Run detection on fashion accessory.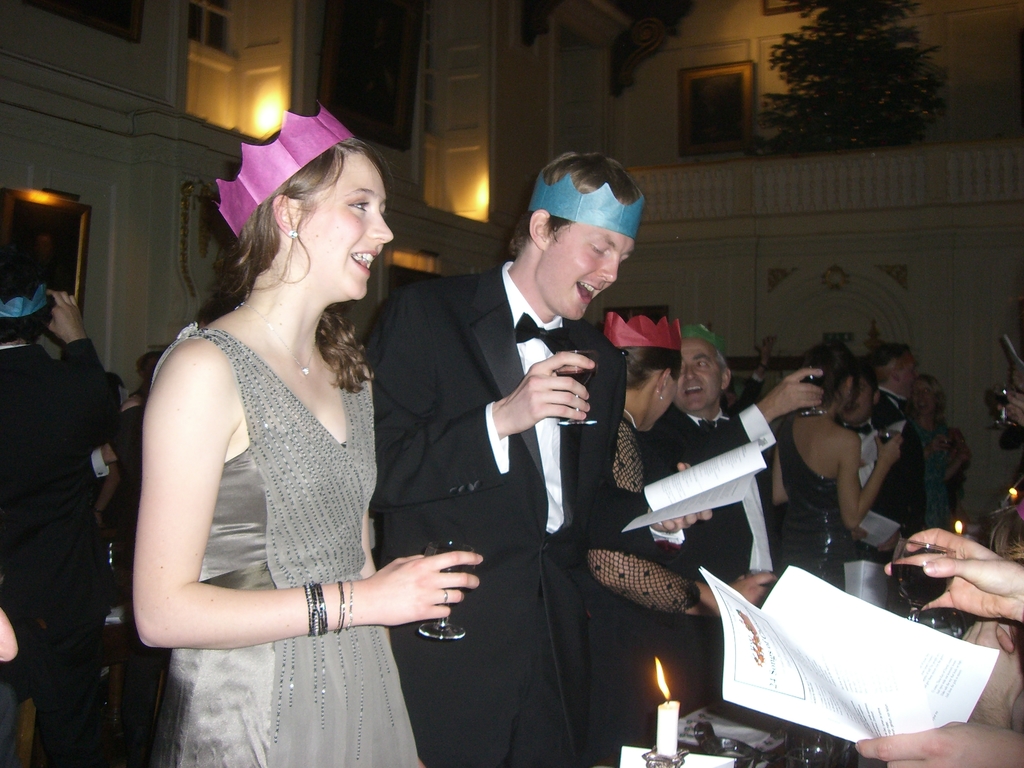
Result: 214, 102, 358, 236.
